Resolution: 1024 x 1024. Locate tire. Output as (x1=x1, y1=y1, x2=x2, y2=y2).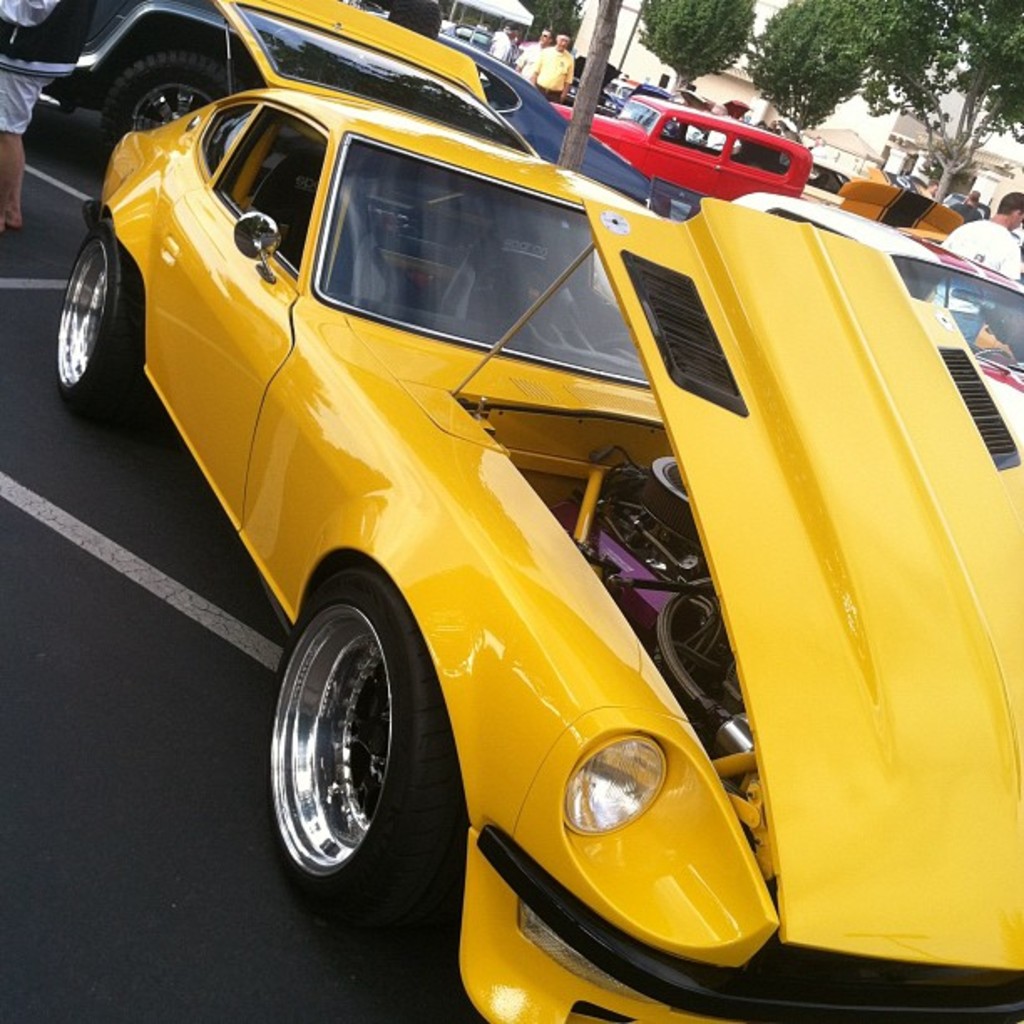
(x1=266, y1=562, x2=457, y2=914).
